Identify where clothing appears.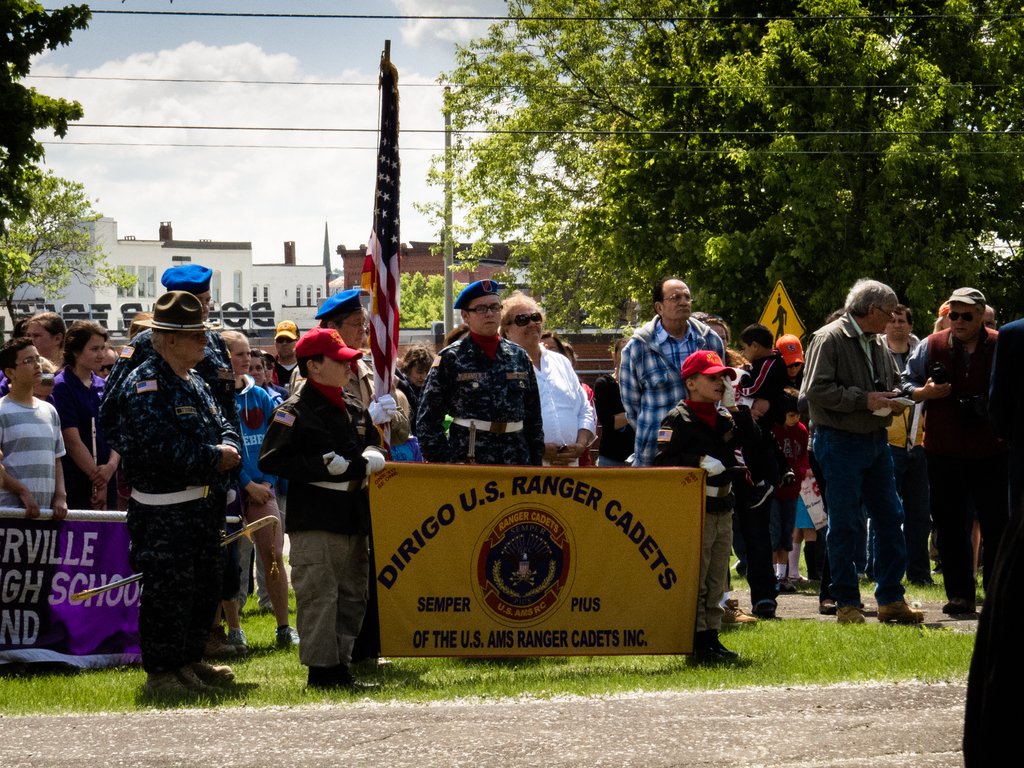
Appears at rect(114, 347, 240, 671).
